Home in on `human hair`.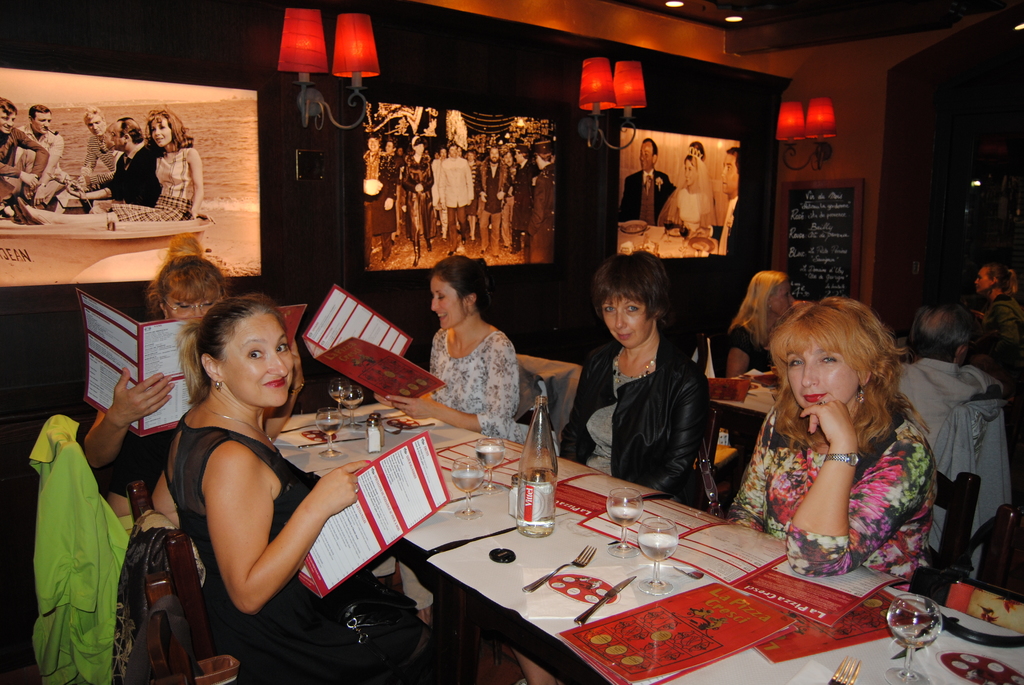
Homed in at select_region(757, 298, 910, 472).
